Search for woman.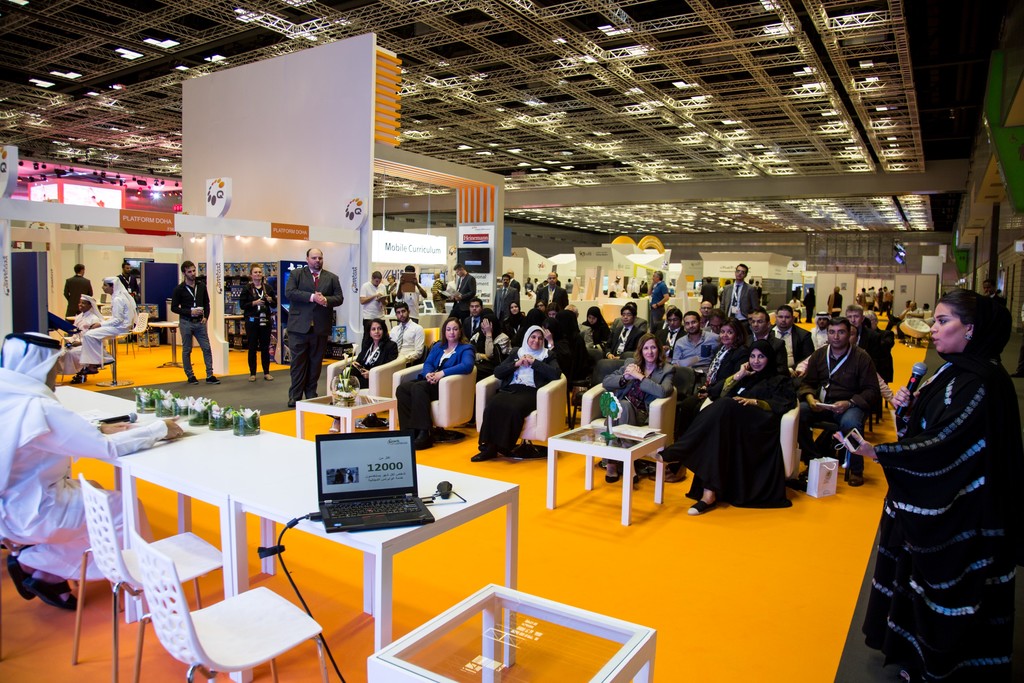
Found at x1=600, y1=331, x2=676, y2=479.
